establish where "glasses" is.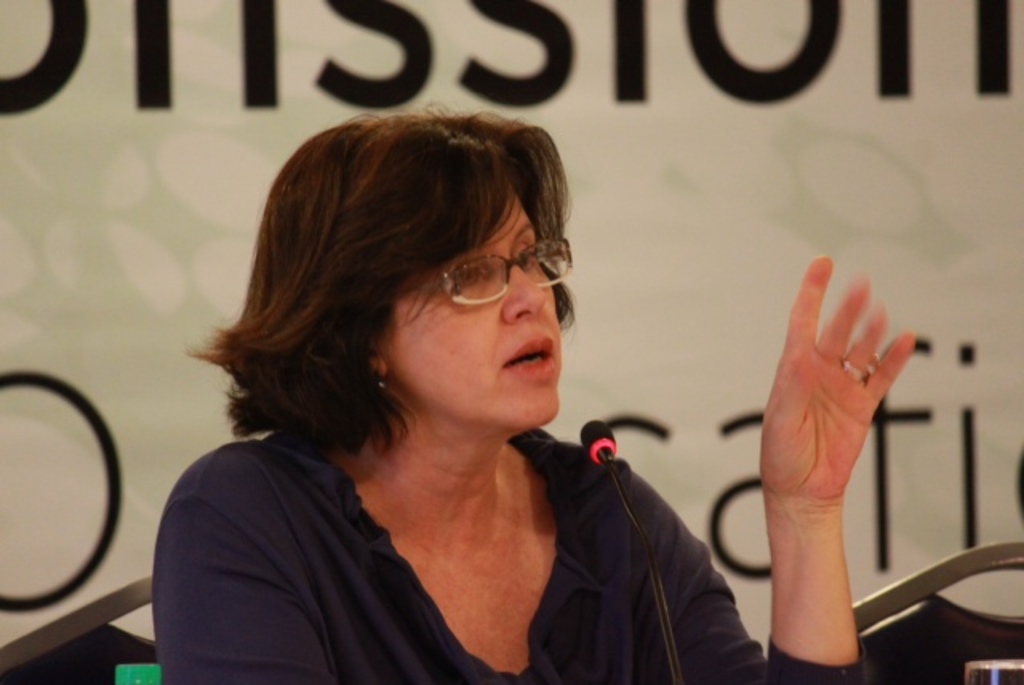
Established at BBox(416, 250, 546, 307).
